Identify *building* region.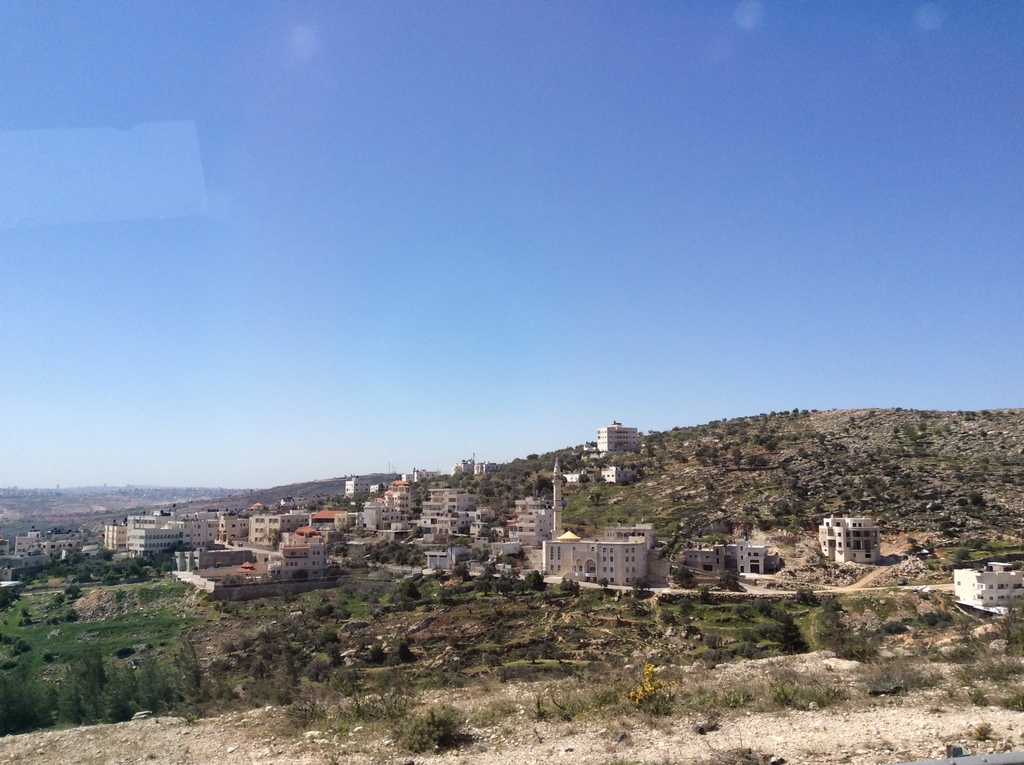
Region: <region>542, 530, 648, 583</region>.
